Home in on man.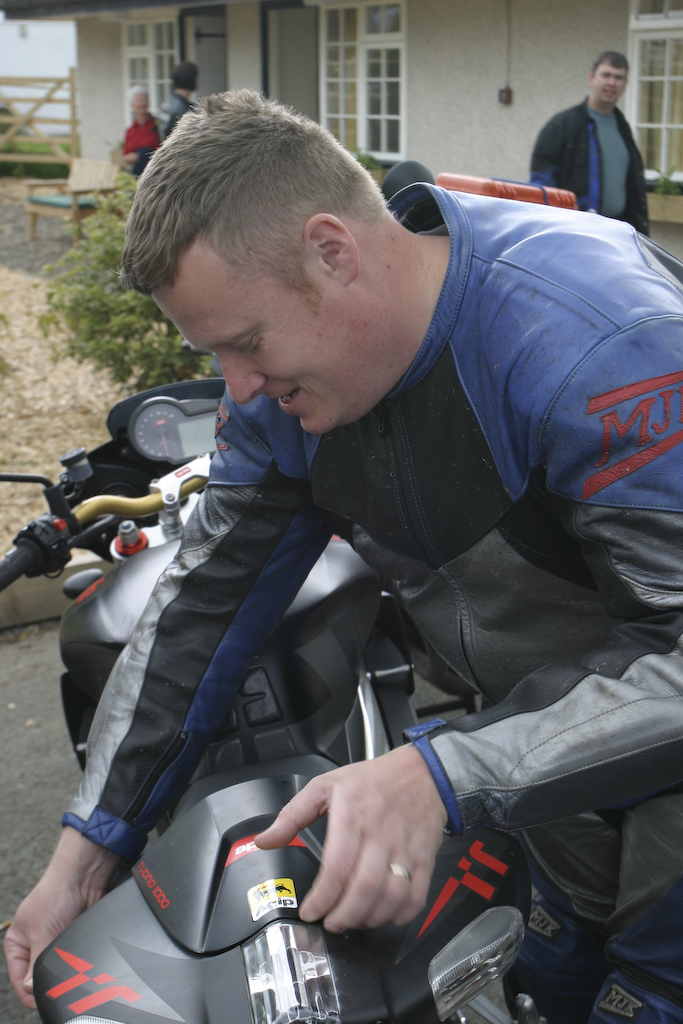
Homed in at 79,17,625,1023.
